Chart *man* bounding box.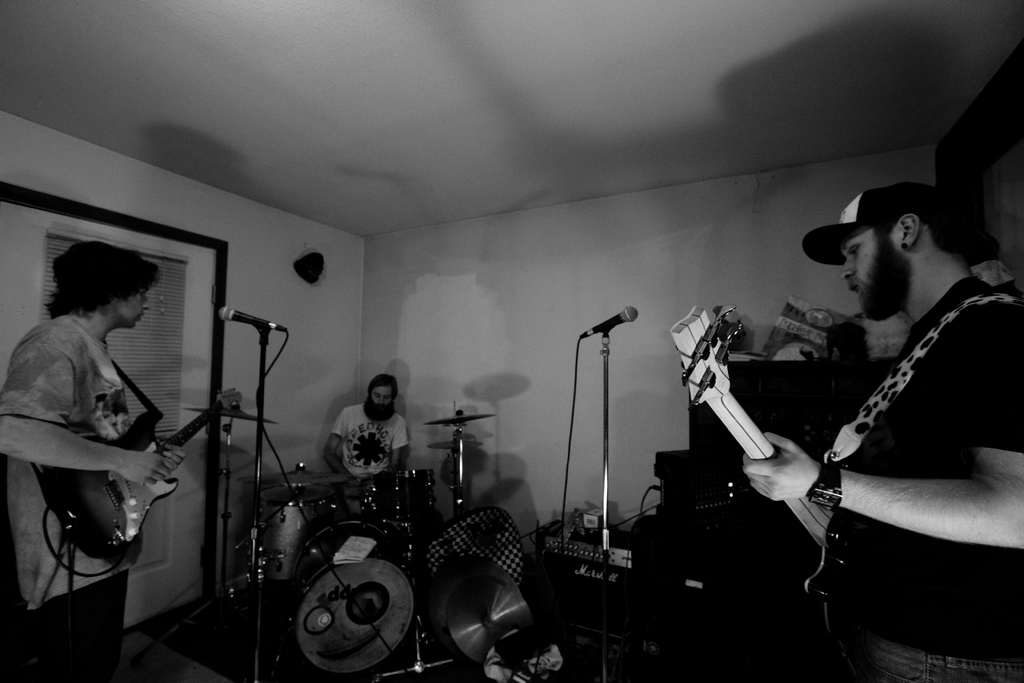
Charted: left=787, top=154, right=1021, bottom=648.
